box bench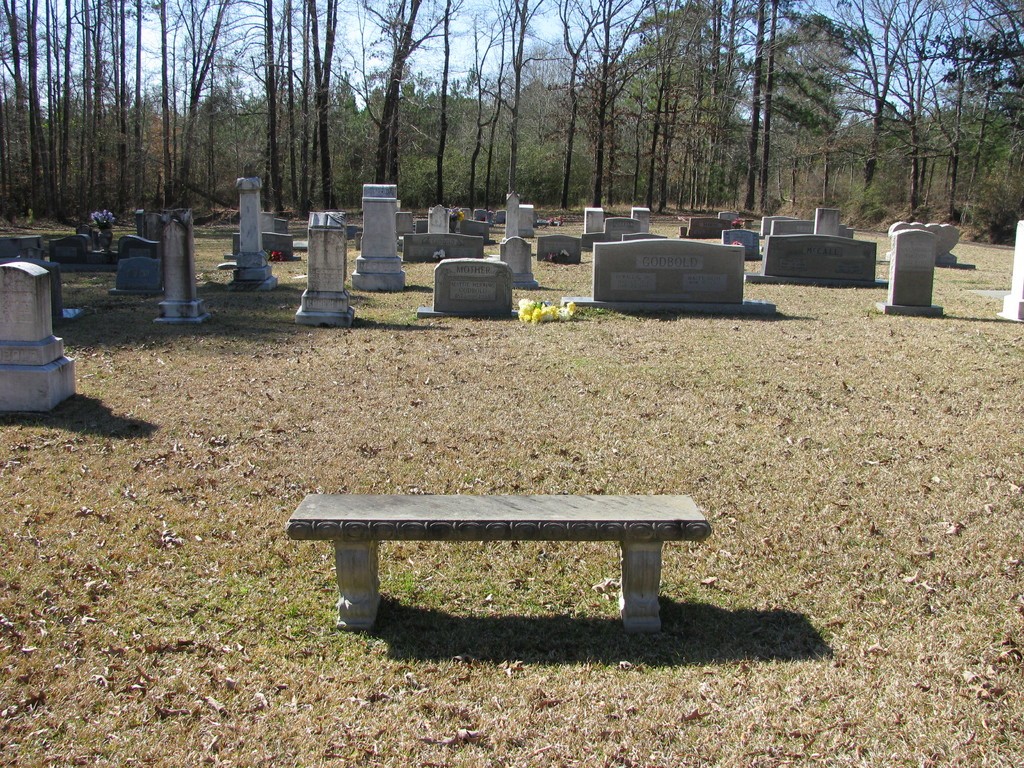
box(303, 492, 701, 644)
